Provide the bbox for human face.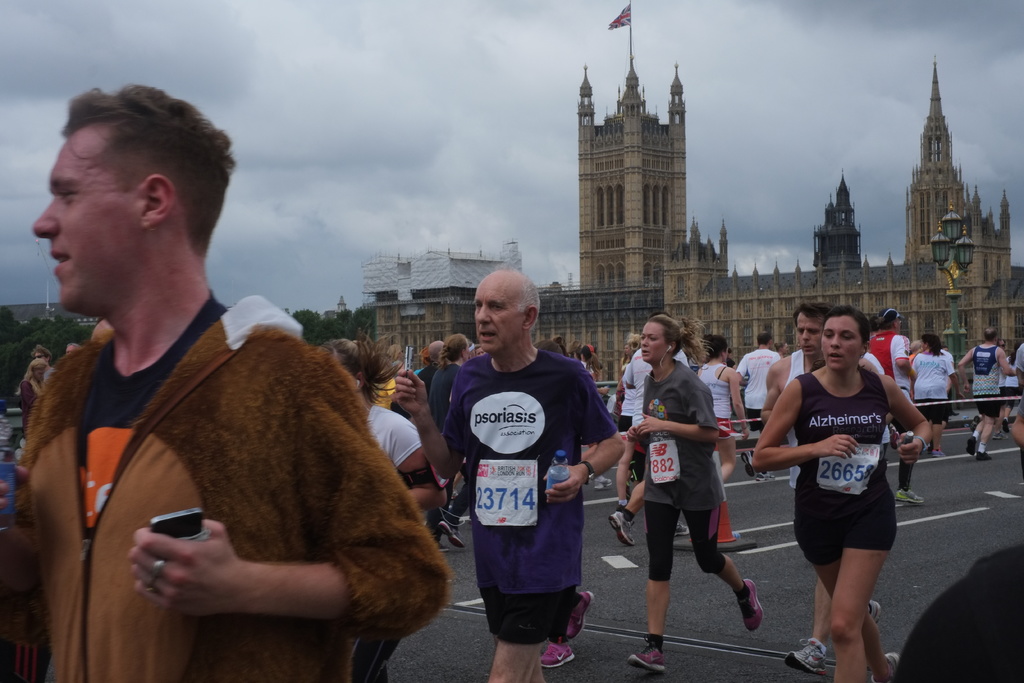
822 318 858 372.
